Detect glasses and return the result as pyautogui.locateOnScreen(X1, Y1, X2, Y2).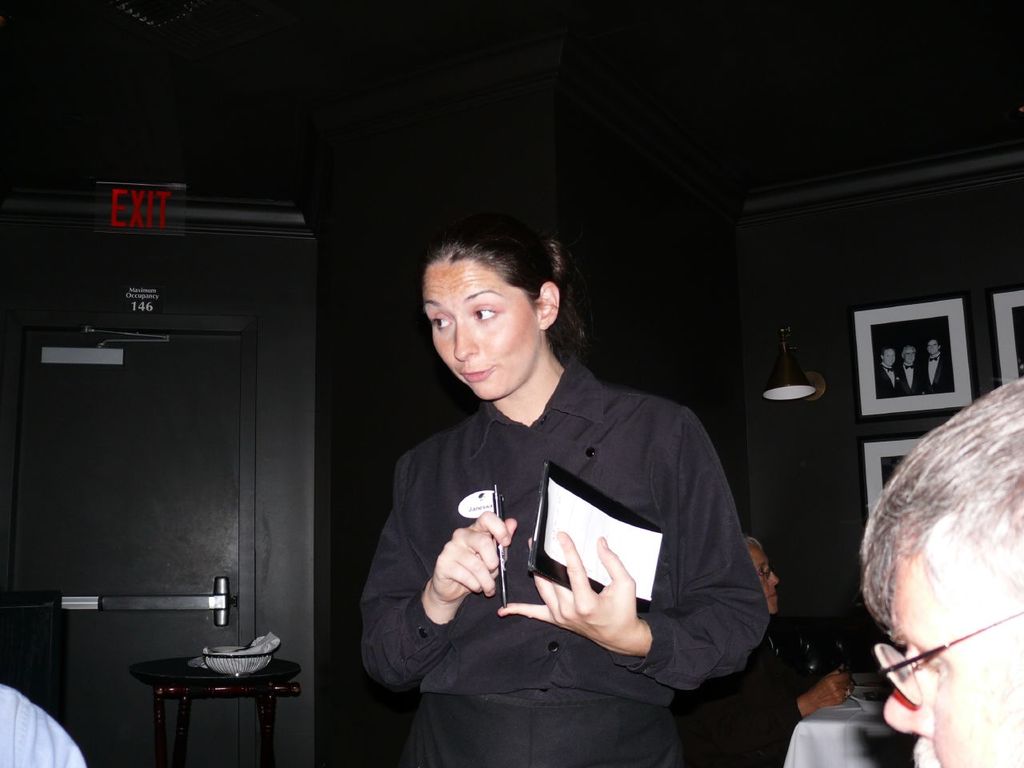
pyautogui.locateOnScreen(757, 563, 776, 581).
